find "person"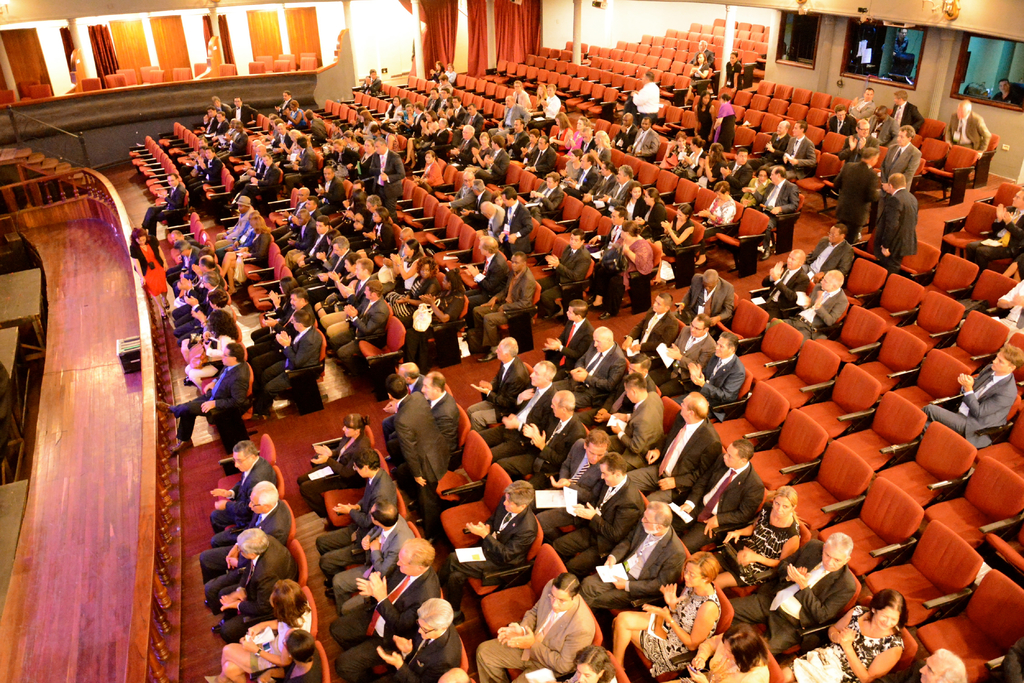
(950,93,992,162)
